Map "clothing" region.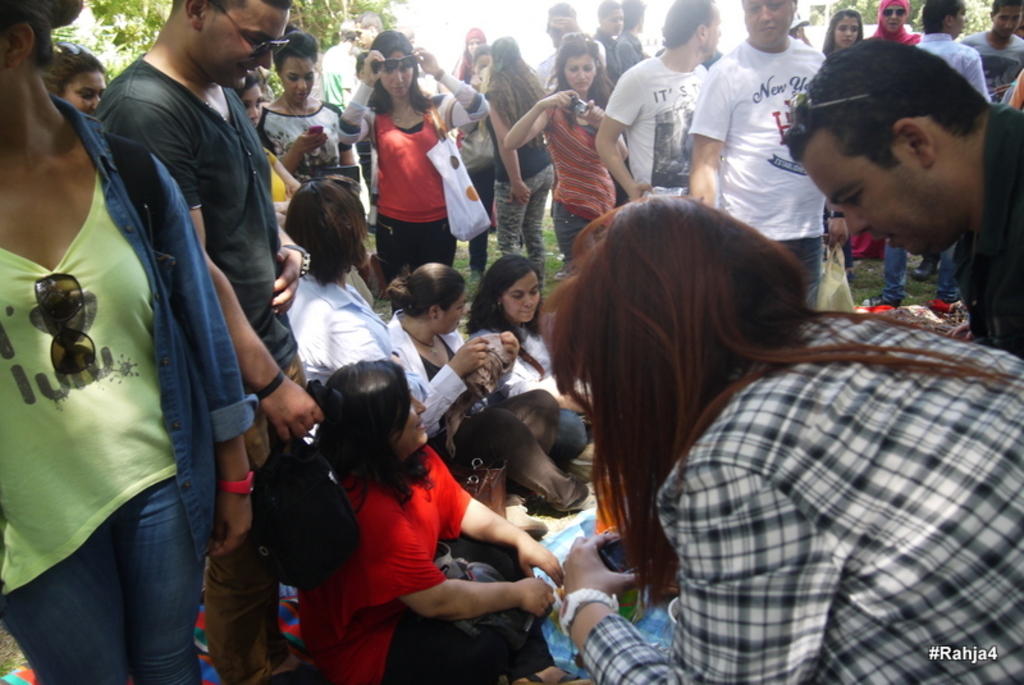
Mapped to x1=540 y1=95 x2=621 y2=273.
